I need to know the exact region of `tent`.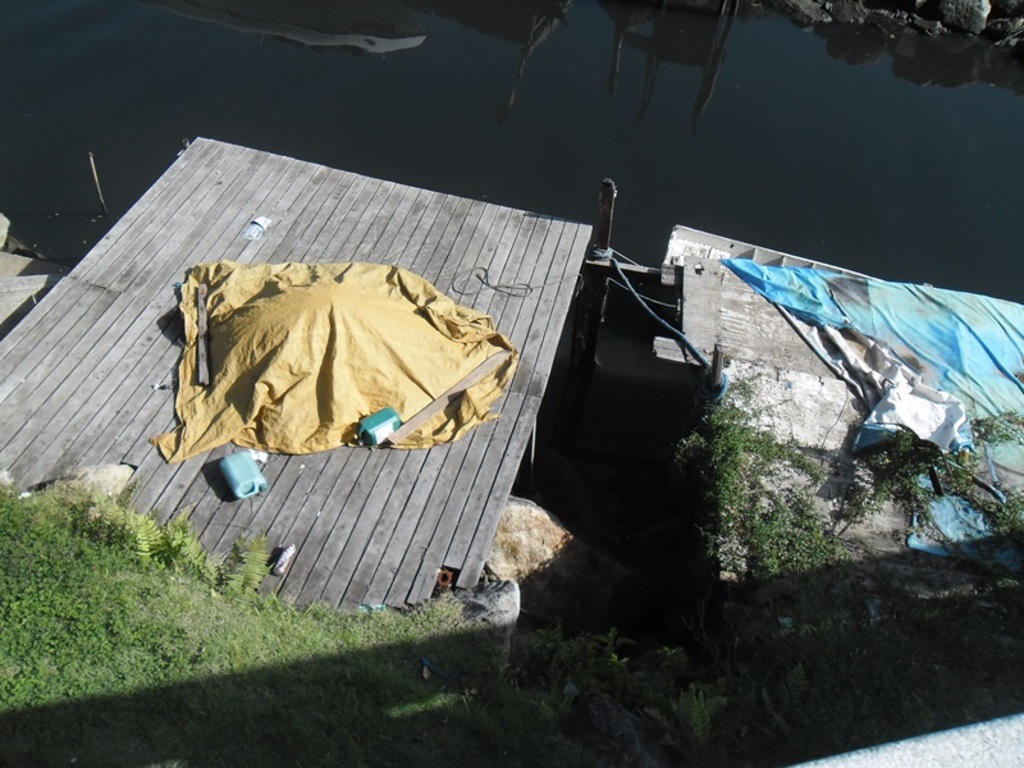
Region: x1=0 y1=134 x2=596 y2=614.
